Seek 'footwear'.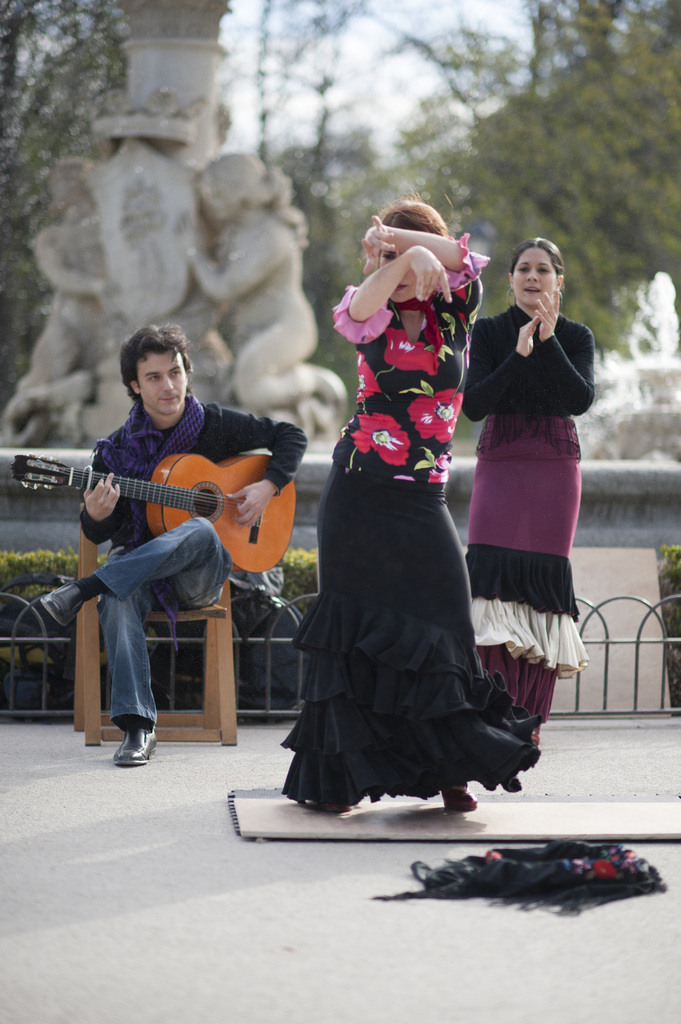
[left=35, top=582, right=88, bottom=624].
